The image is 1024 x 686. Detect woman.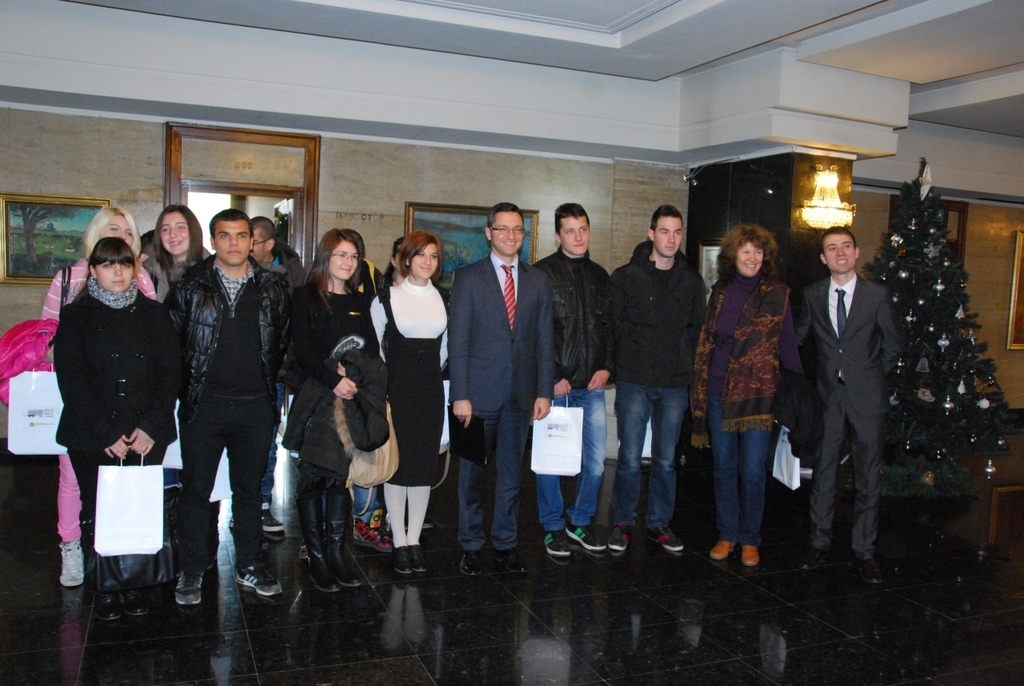
Detection: 695,230,802,565.
